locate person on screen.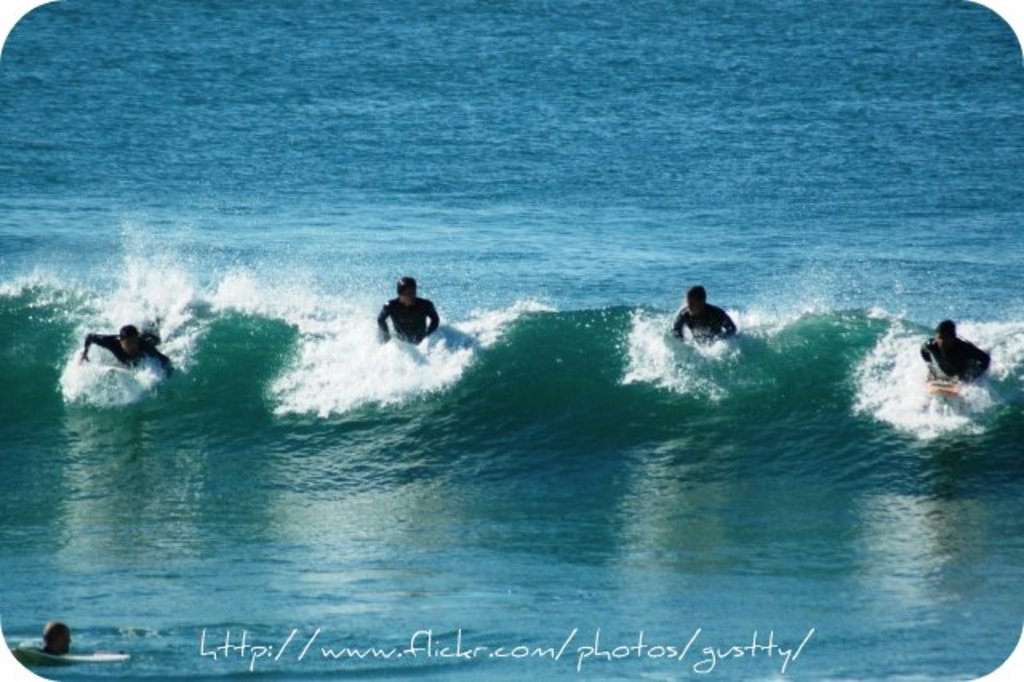
On screen at 669:283:738:344.
